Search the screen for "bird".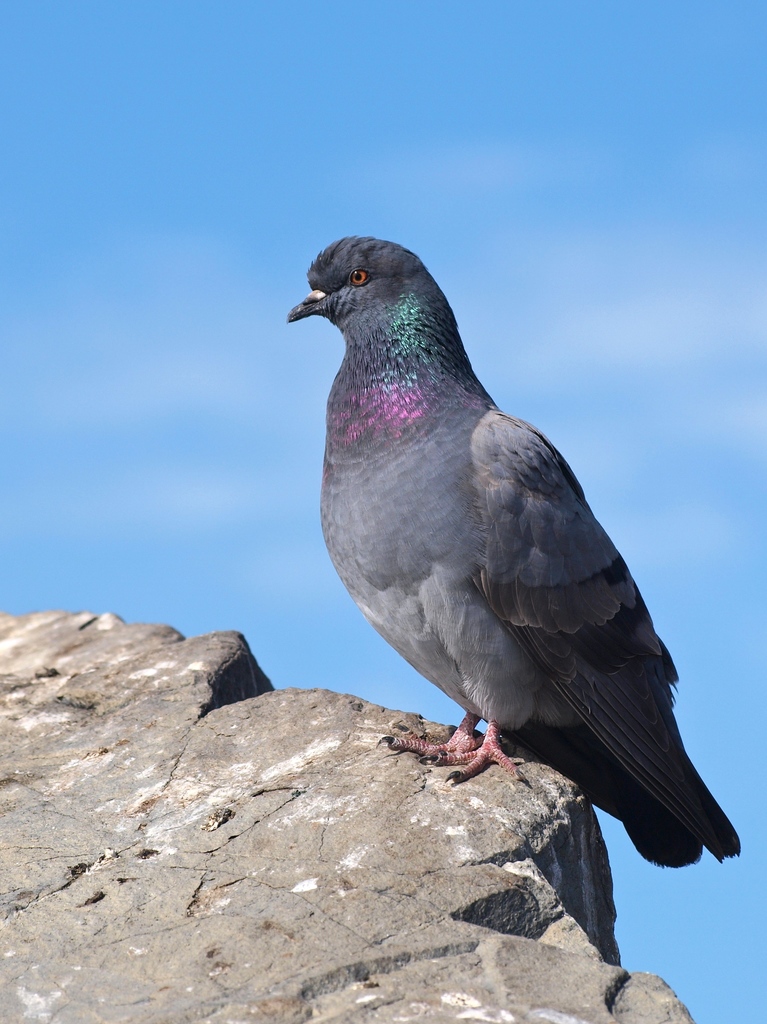
Found at l=286, t=222, r=730, b=883.
